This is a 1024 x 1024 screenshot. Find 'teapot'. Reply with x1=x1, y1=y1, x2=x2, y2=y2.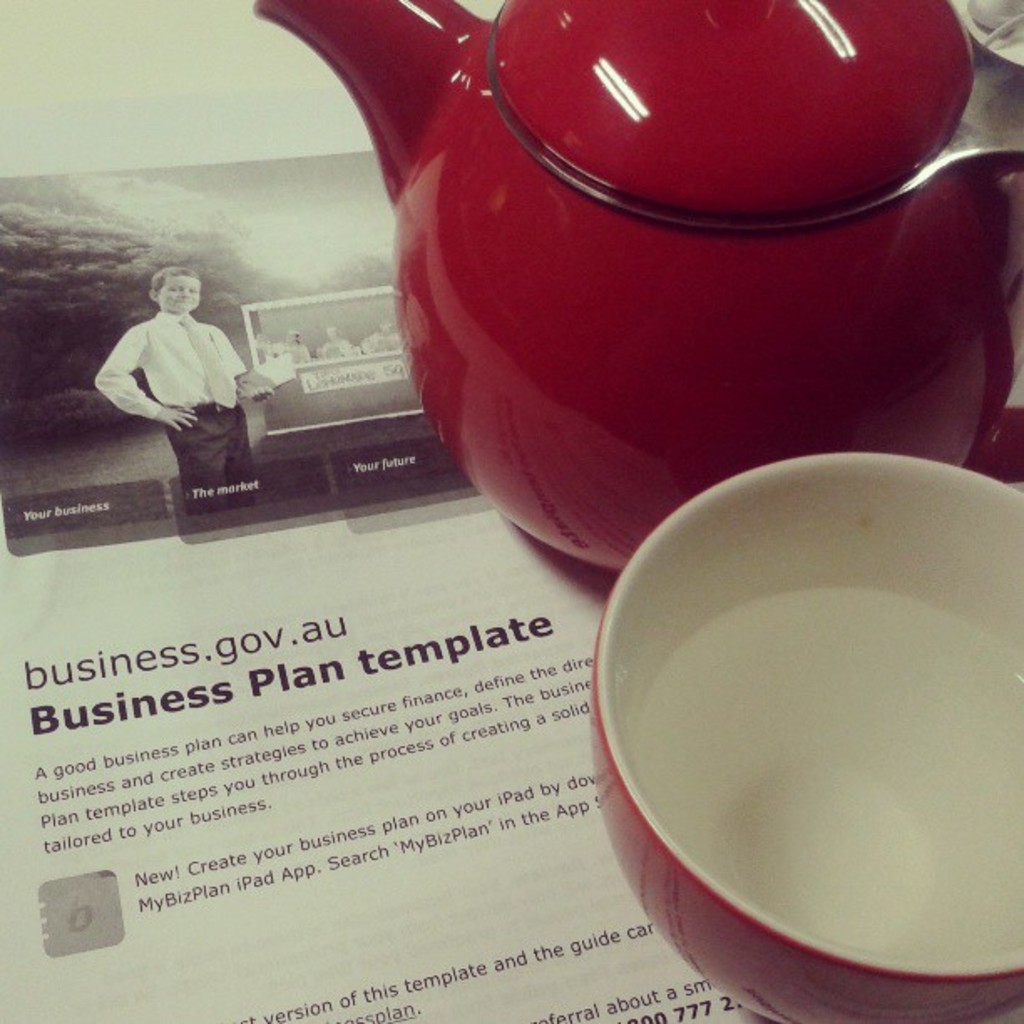
x1=254, y1=0, x2=1022, y2=571.
